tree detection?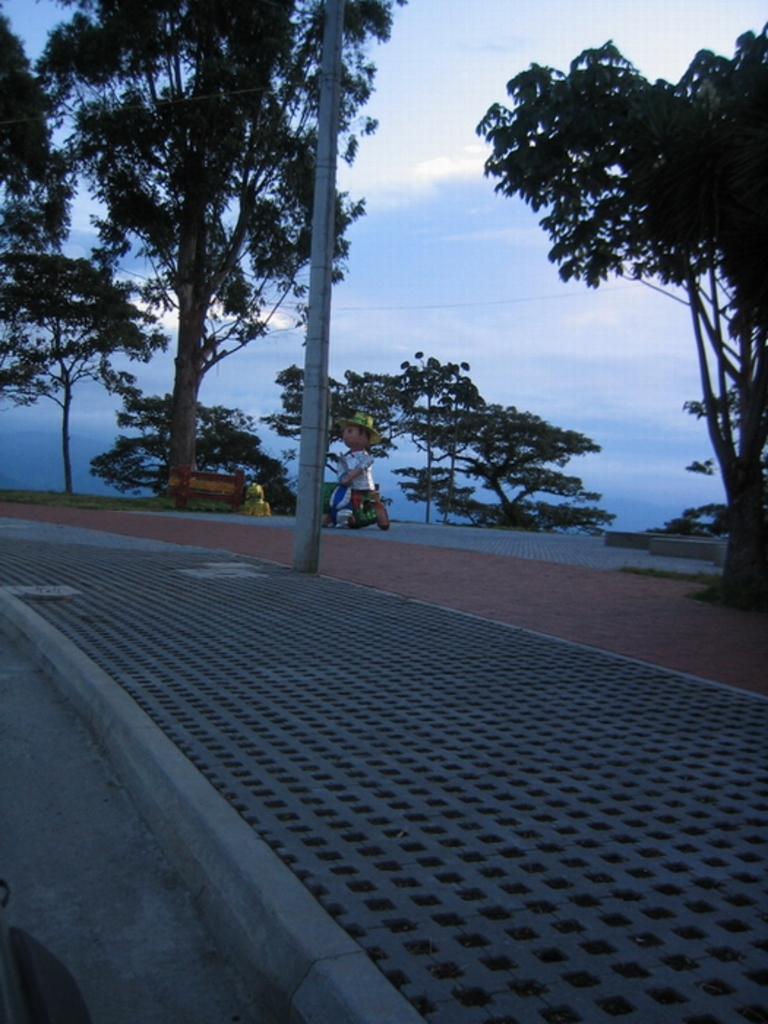
<box>467,15,767,609</box>
